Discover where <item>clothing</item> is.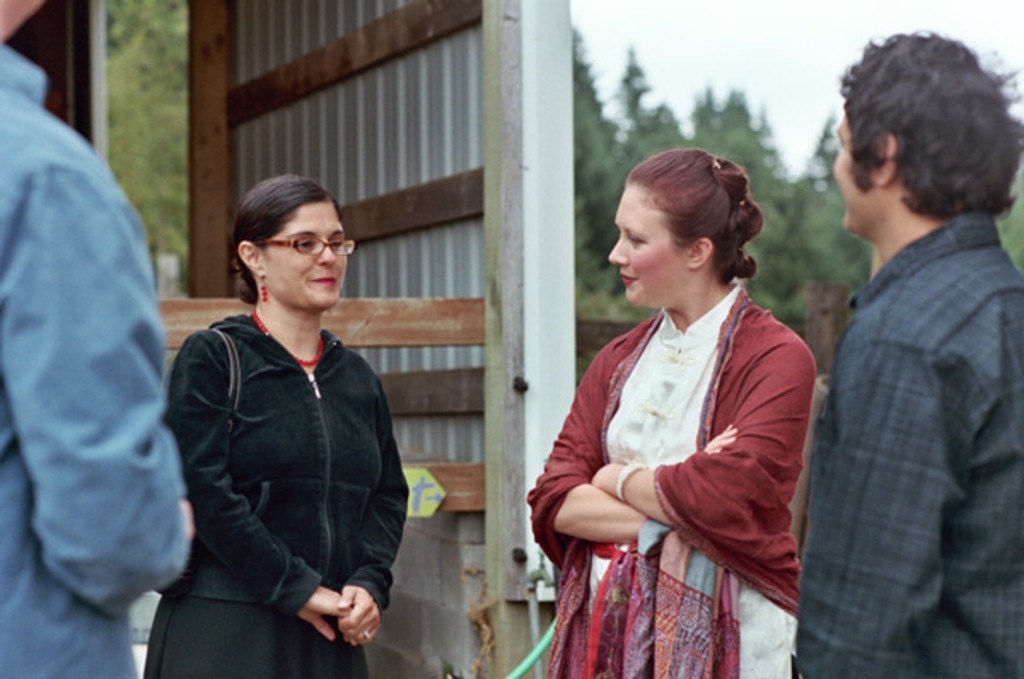
Discovered at x1=0, y1=44, x2=193, y2=677.
